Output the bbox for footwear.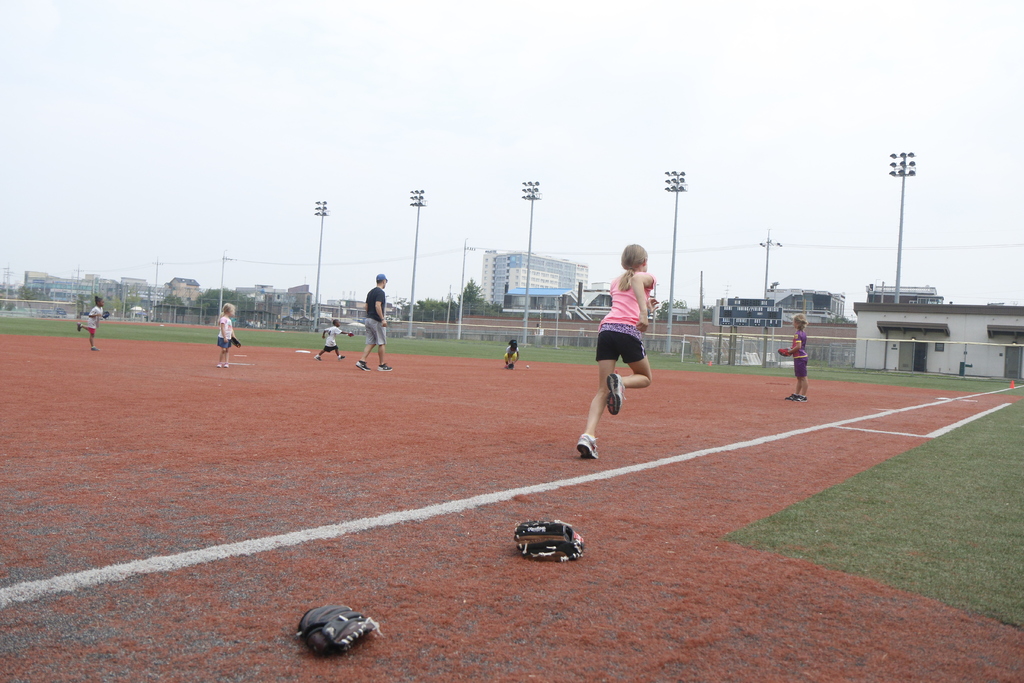
795, 393, 804, 402.
